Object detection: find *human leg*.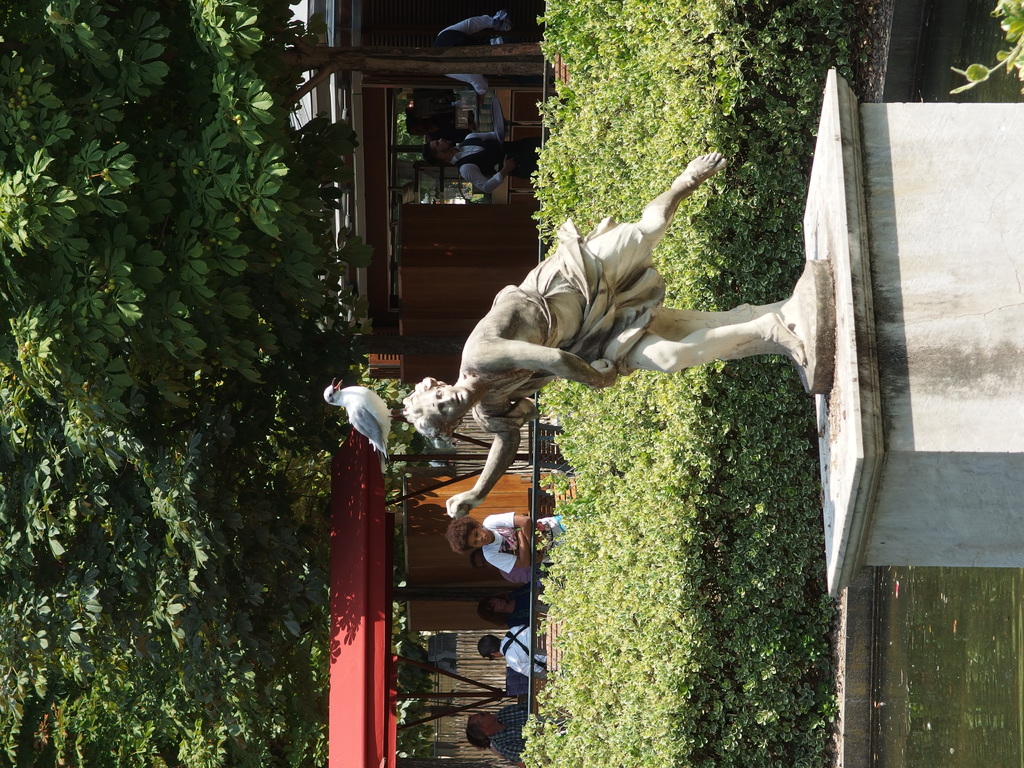
pyautogui.locateOnScreen(588, 150, 728, 277).
